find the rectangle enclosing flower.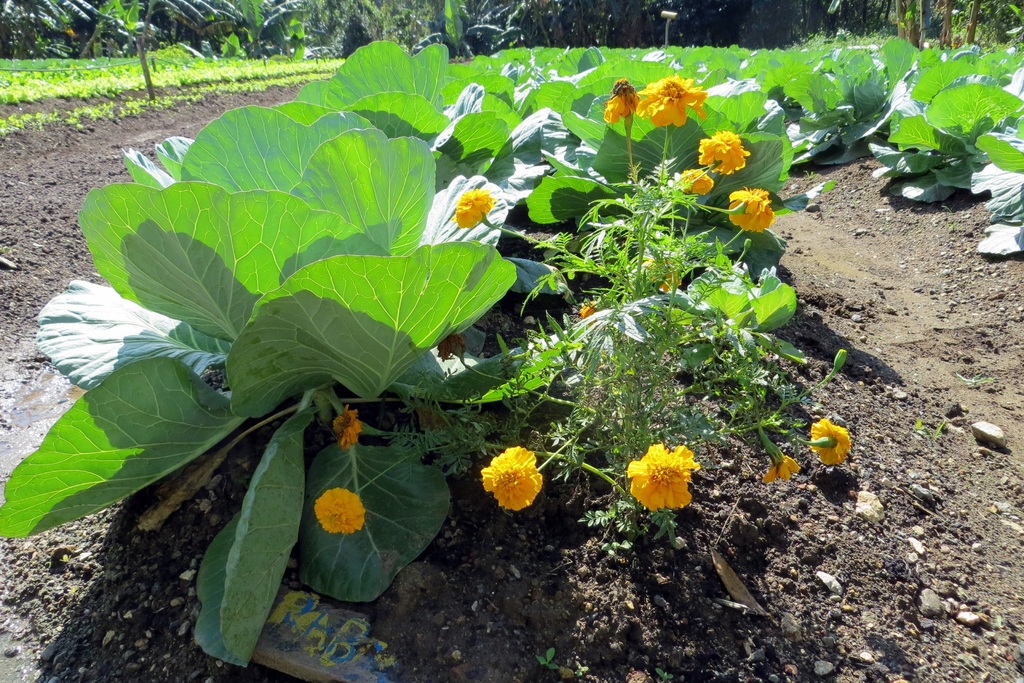
Rect(315, 484, 362, 536).
